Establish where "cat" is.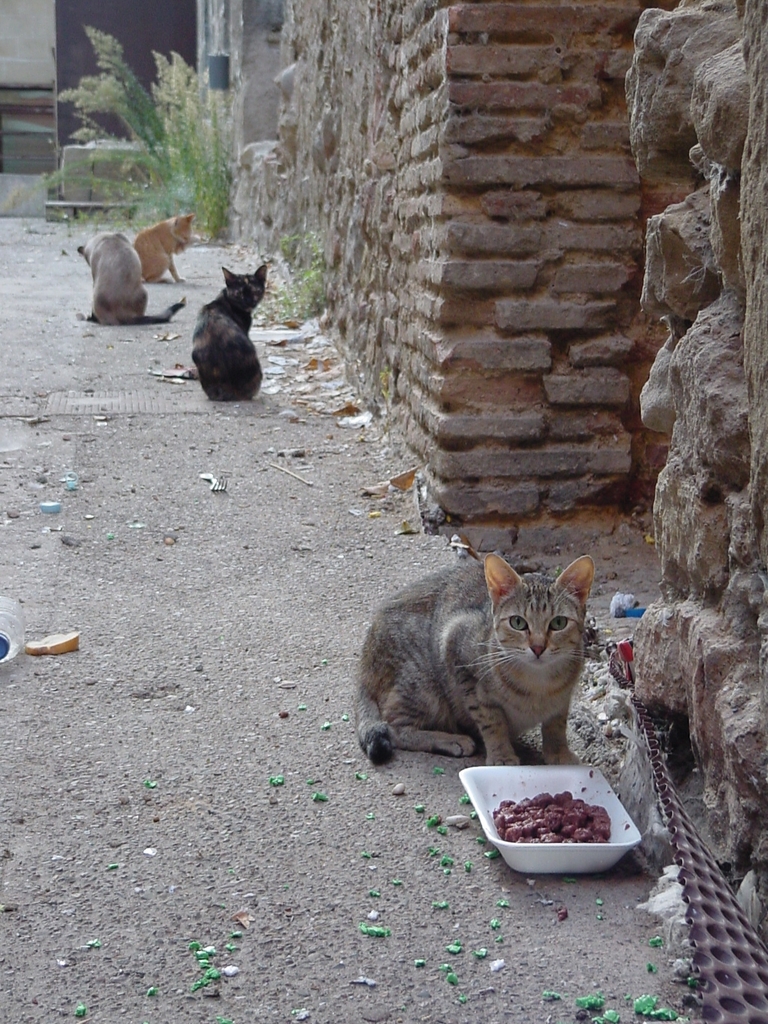
Established at (x1=351, y1=550, x2=601, y2=780).
